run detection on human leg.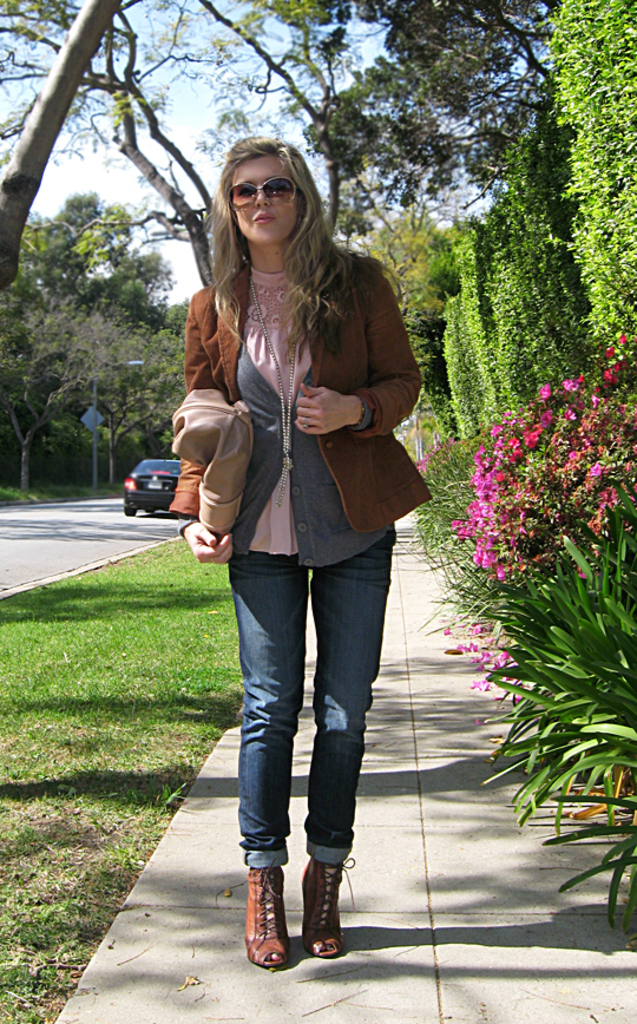
Result: locate(229, 488, 306, 970).
